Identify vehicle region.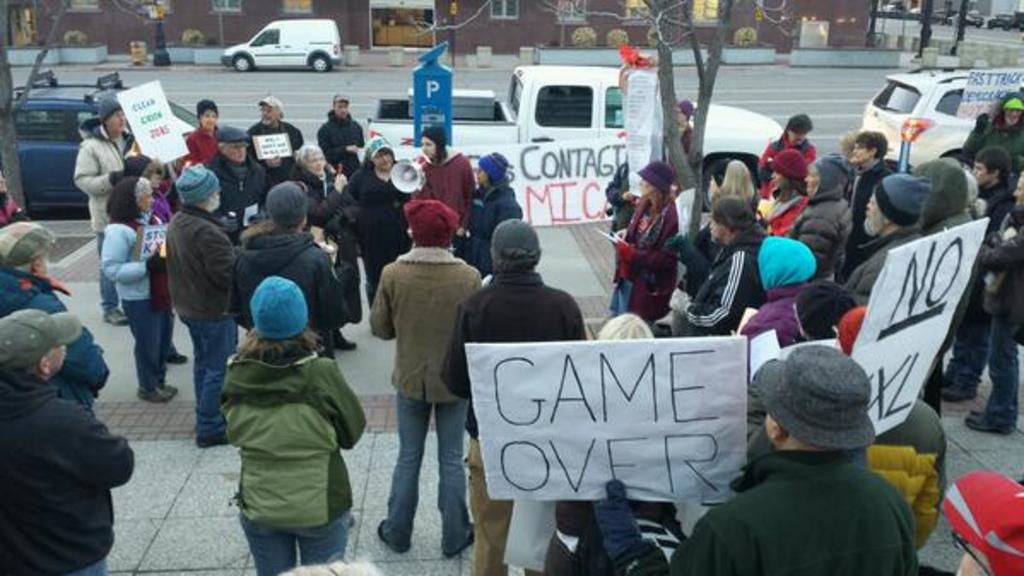
Region: [865,65,1022,173].
